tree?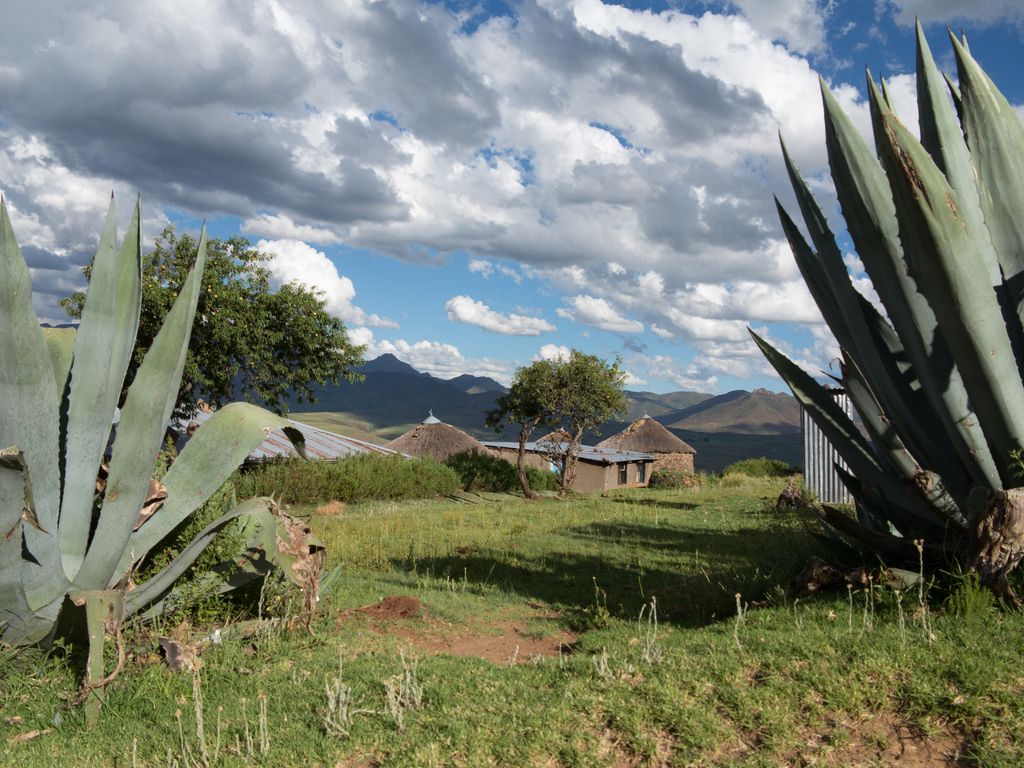
region(157, 234, 364, 426)
